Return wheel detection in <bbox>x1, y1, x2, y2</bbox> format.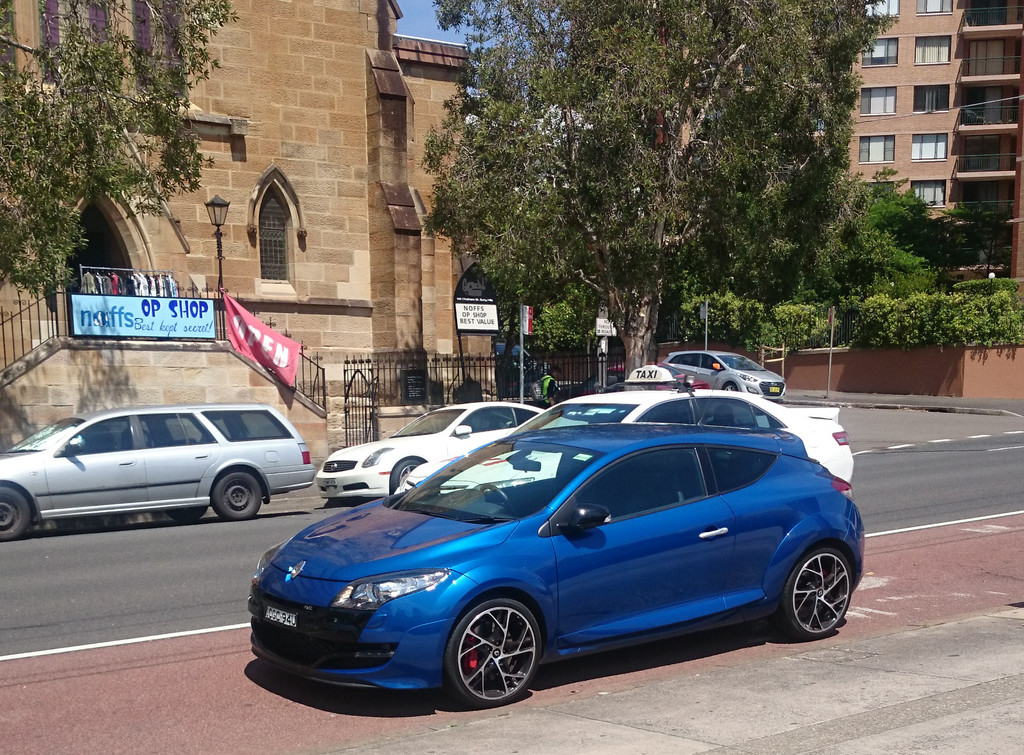
<bbox>211, 470, 270, 520</bbox>.
